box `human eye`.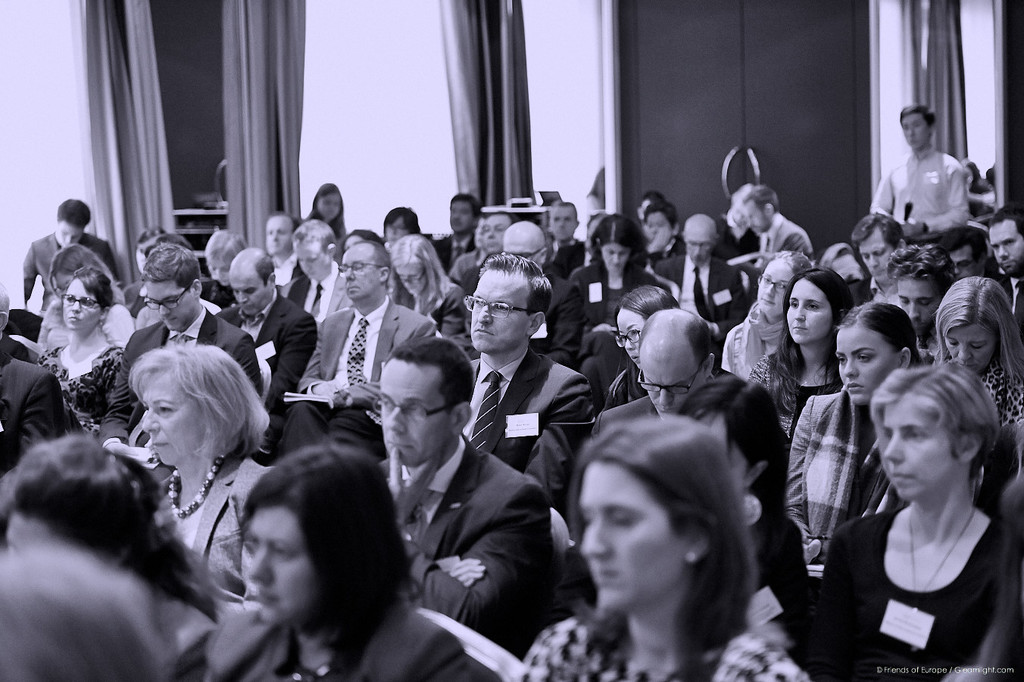
BBox(920, 299, 929, 307).
